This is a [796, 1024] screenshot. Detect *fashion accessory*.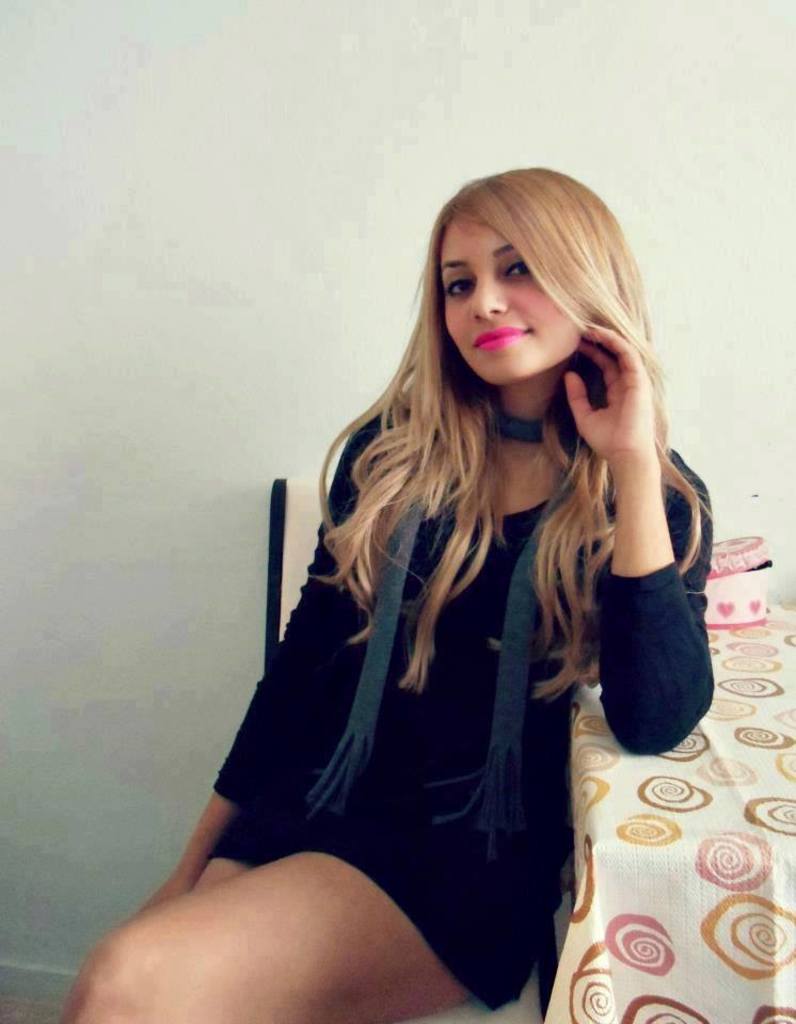
(303,499,586,867).
